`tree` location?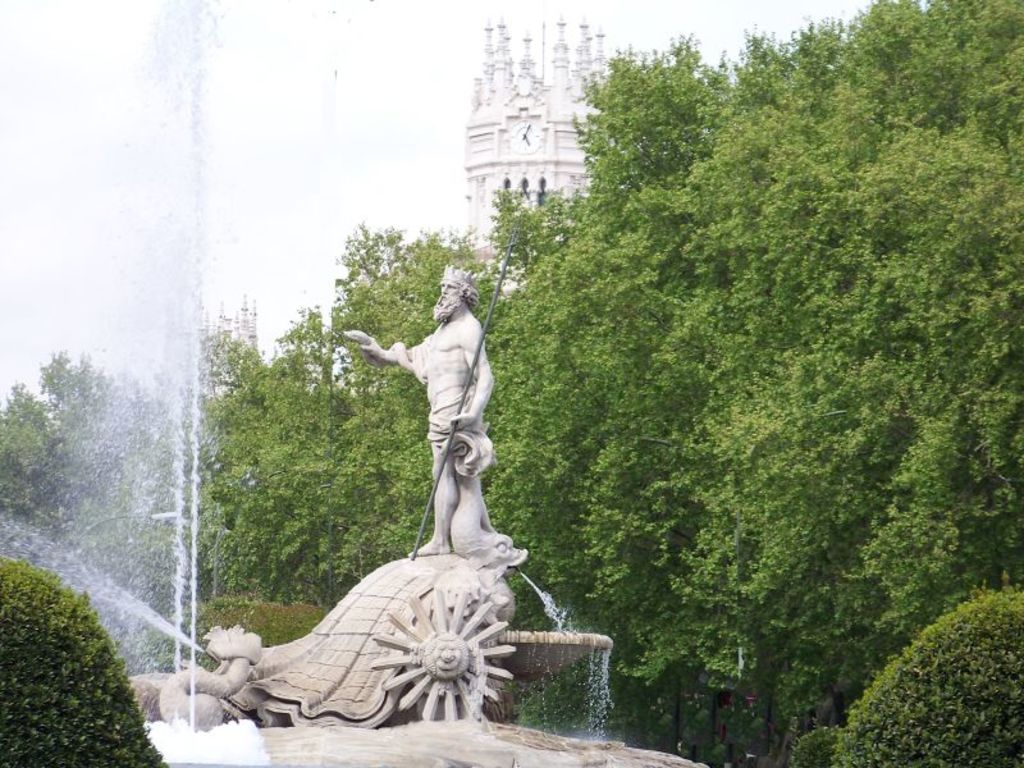
bbox(204, 223, 545, 590)
